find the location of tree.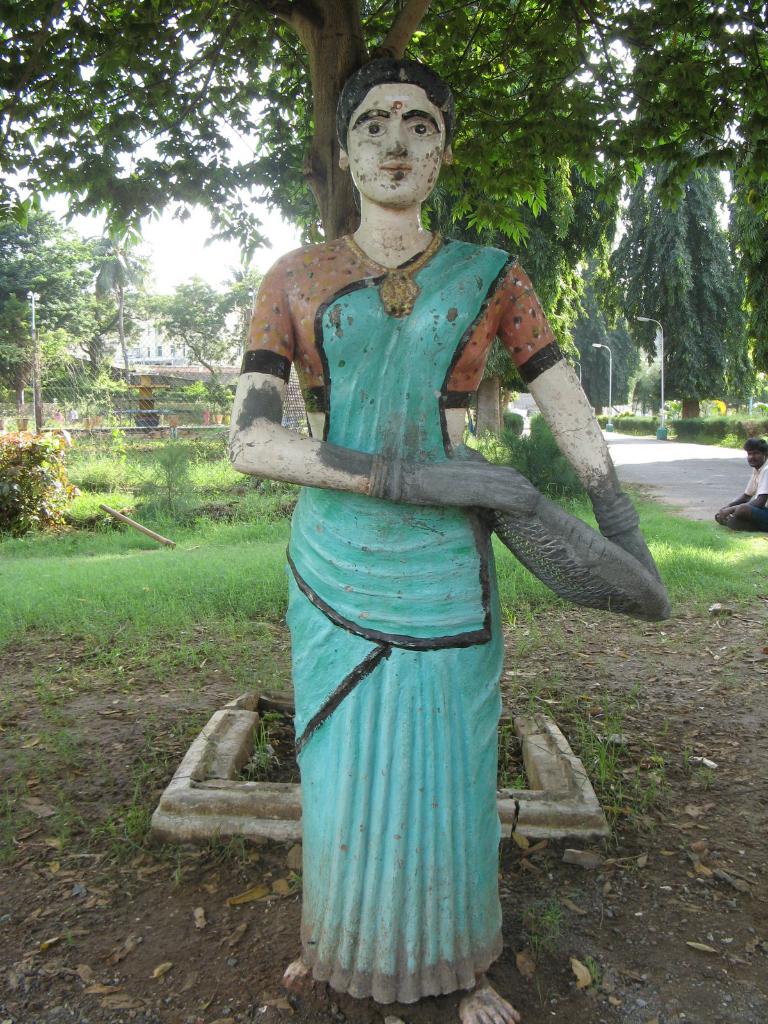
Location: rect(436, 147, 618, 431).
